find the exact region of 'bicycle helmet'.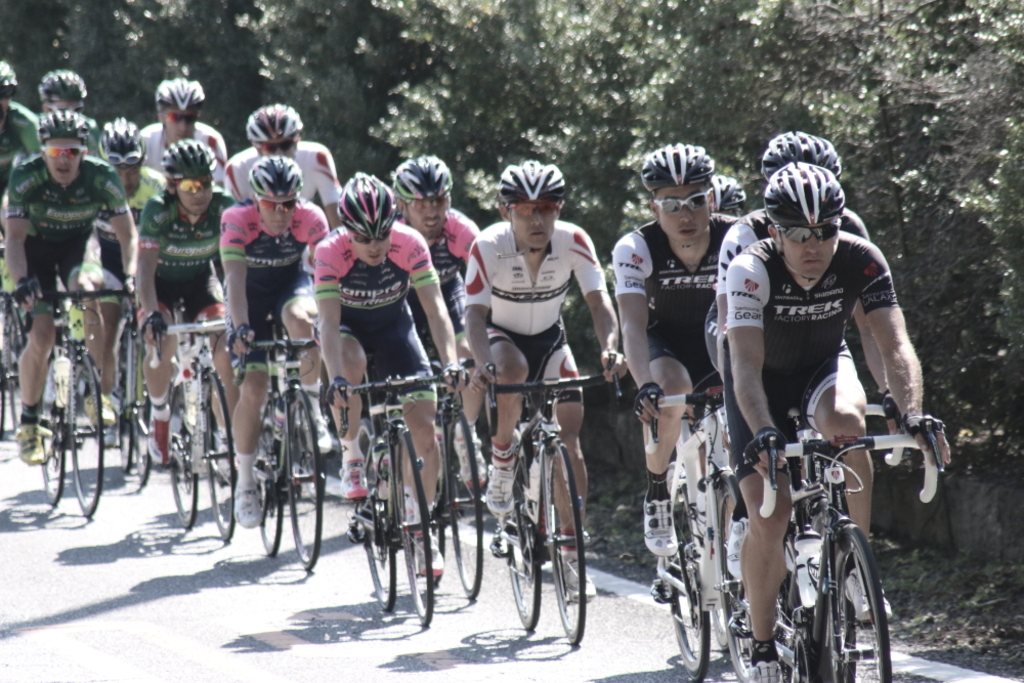
Exact region: {"x1": 156, "y1": 134, "x2": 214, "y2": 176}.
